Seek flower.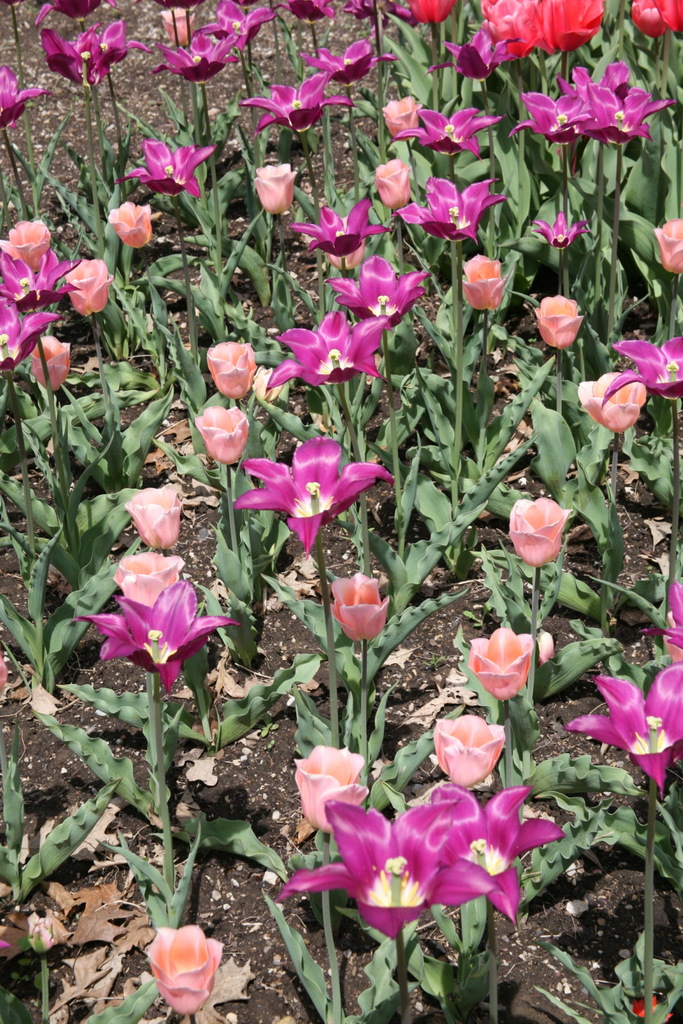
detection(0, 293, 60, 381).
